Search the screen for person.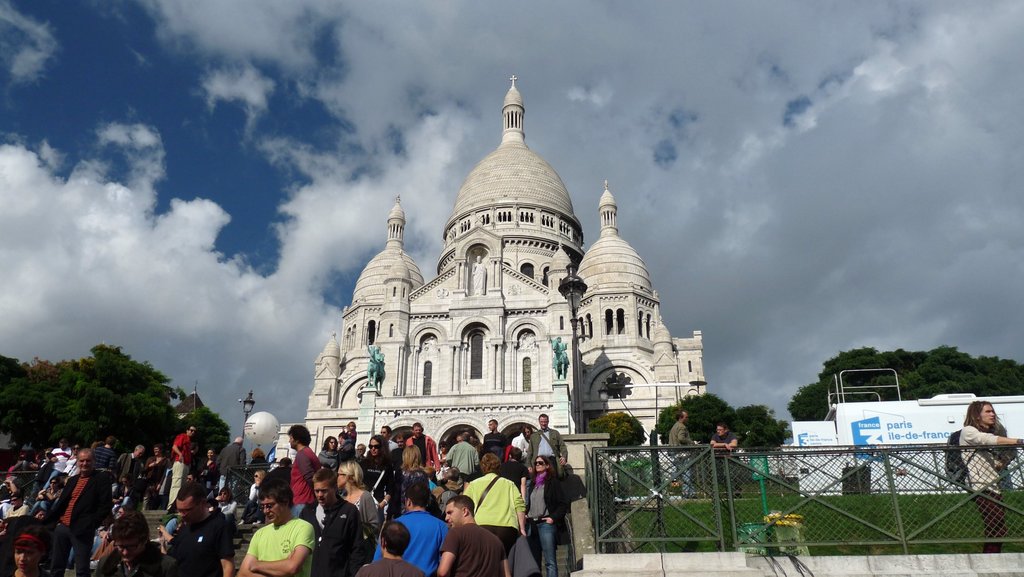
Found at region(958, 398, 1023, 553).
